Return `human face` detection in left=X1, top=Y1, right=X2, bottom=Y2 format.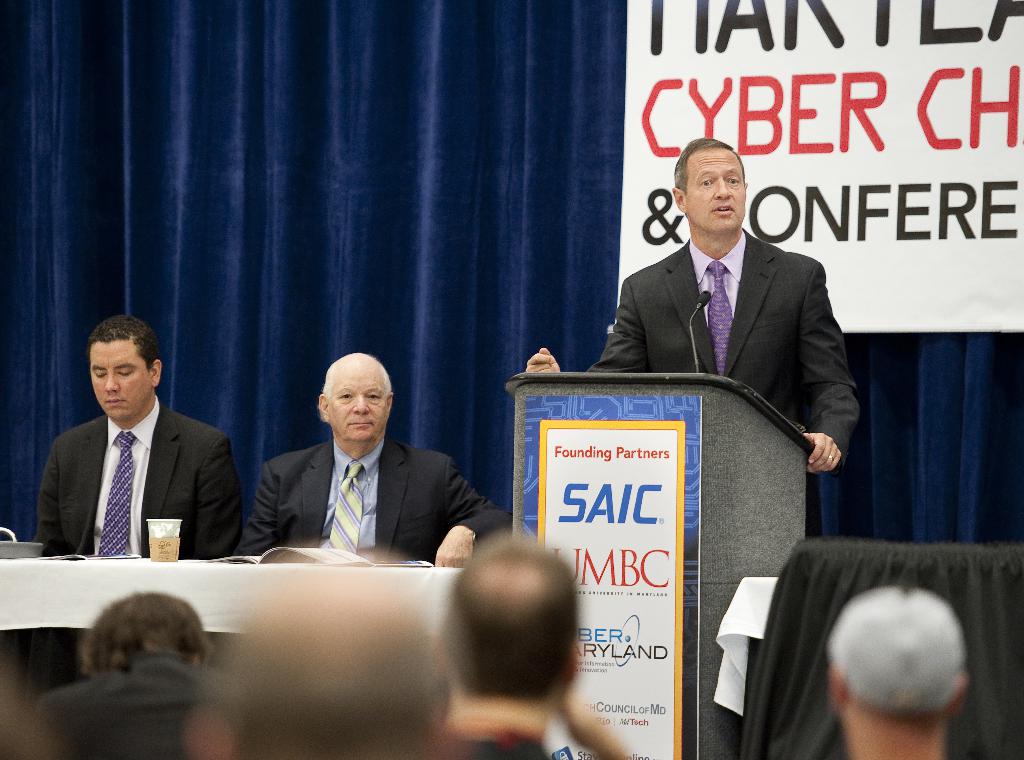
left=325, top=372, right=384, bottom=441.
